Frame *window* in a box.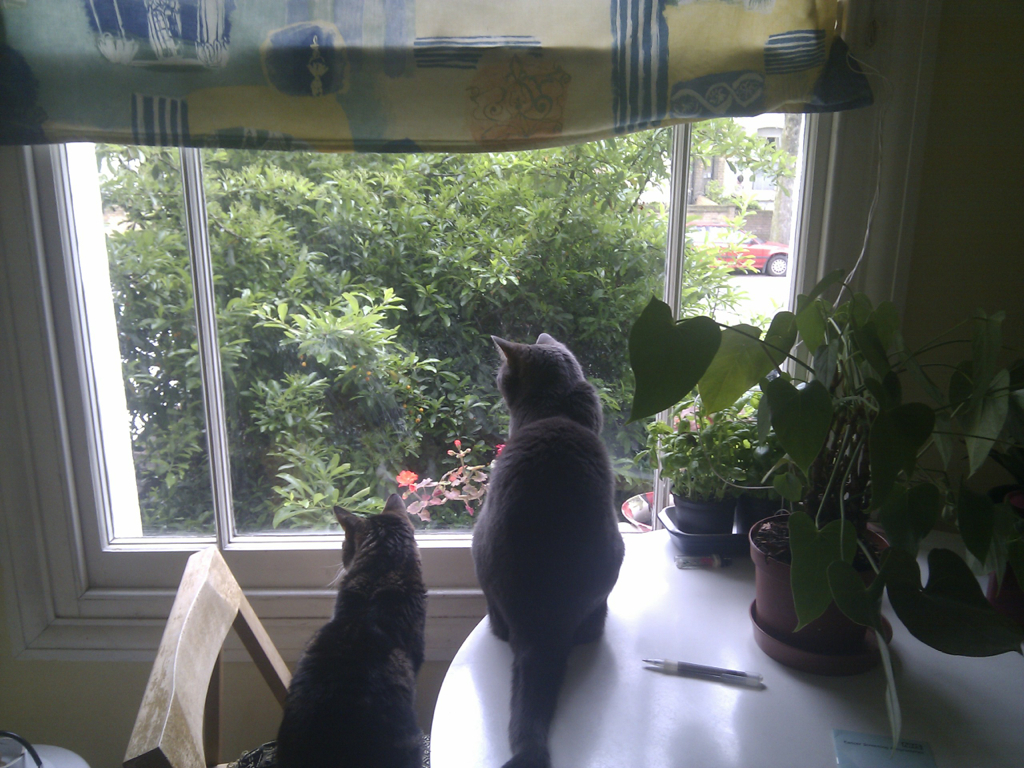
x1=8, y1=0, x2=880, y2=626.
